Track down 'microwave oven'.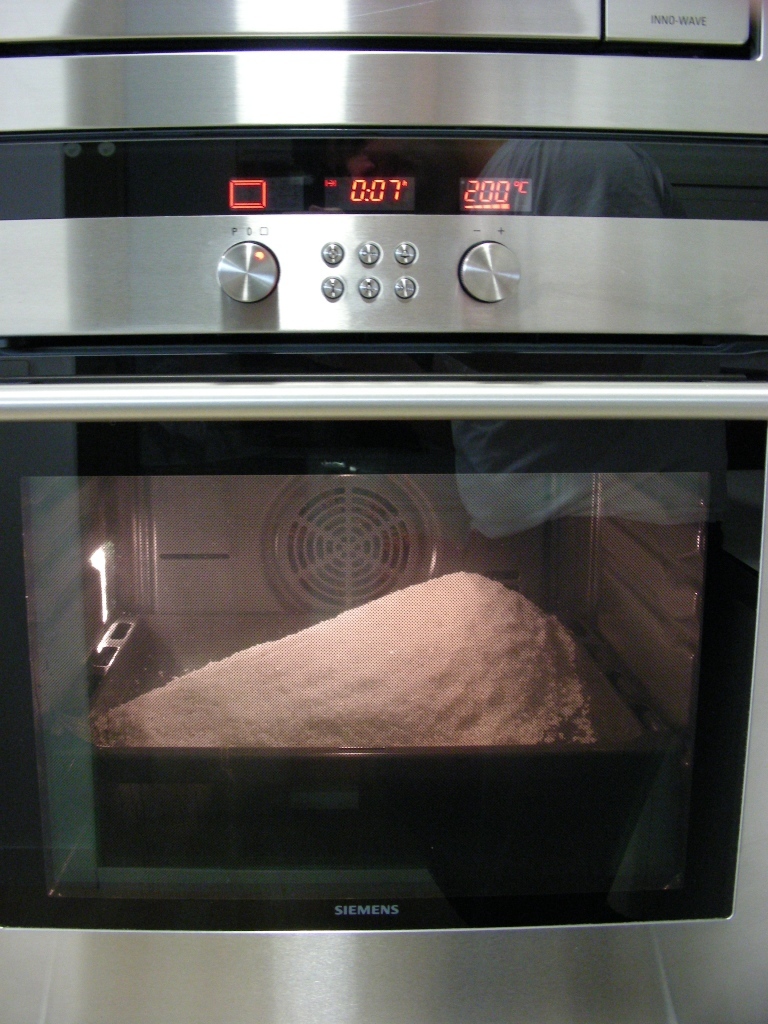
Tracked to locate(0, 0, 767, 1023).
